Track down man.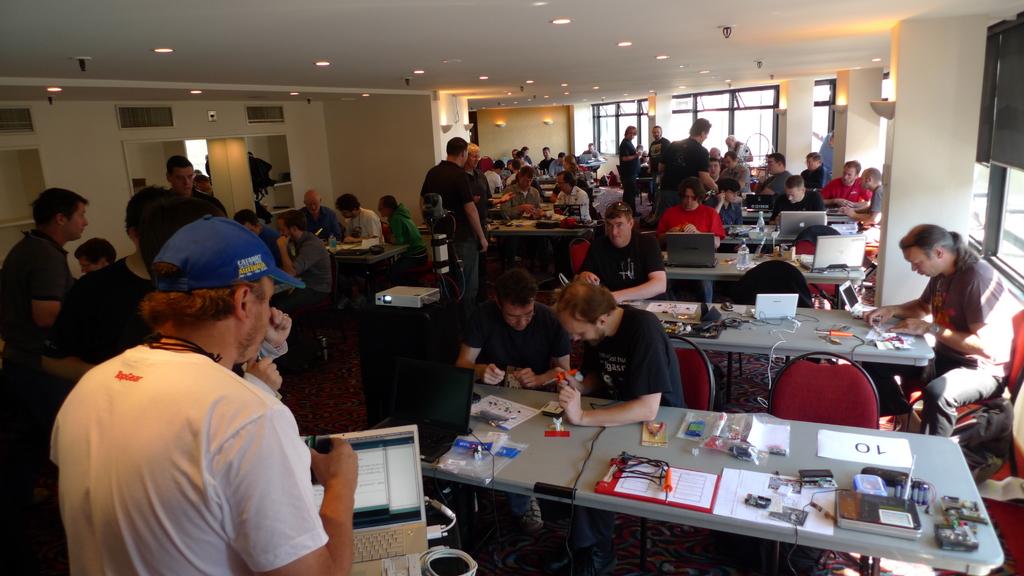
Tracked to BBox(551, 277, 686, 429).
